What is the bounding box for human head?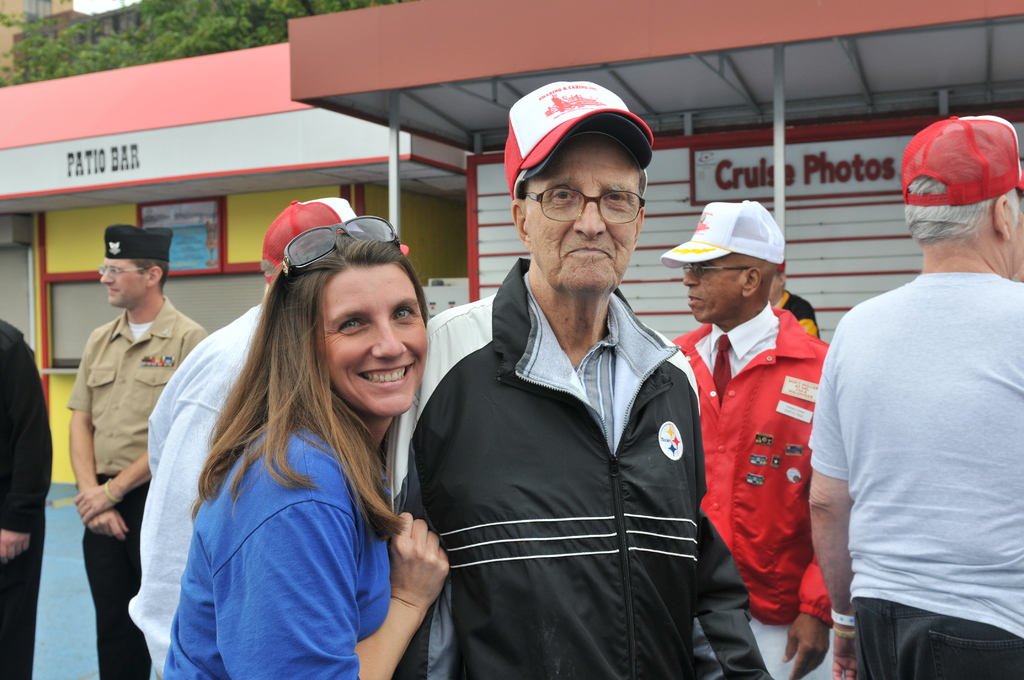
907 106 1022 273.
